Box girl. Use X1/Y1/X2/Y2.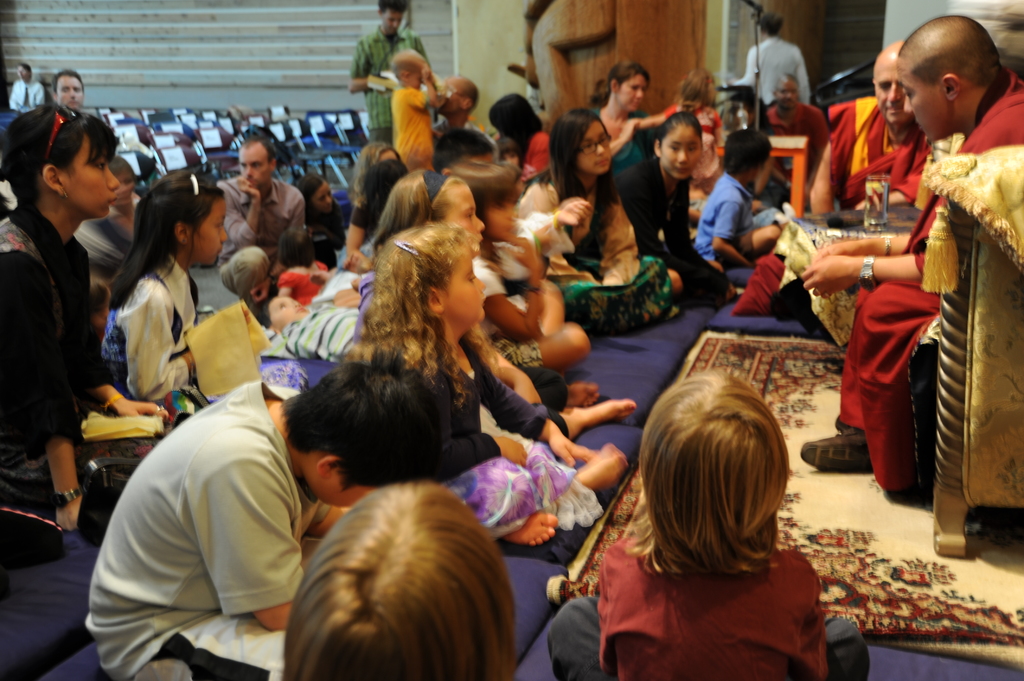
275/229/328/306.
